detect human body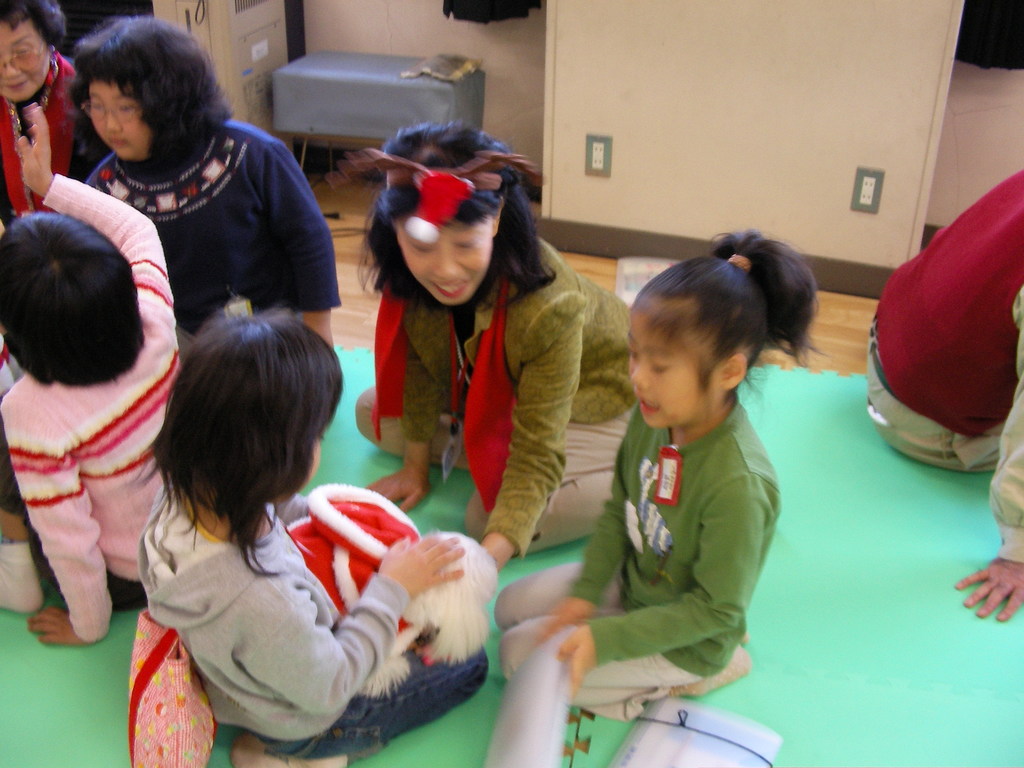
<box>86,13,344,361</box>
